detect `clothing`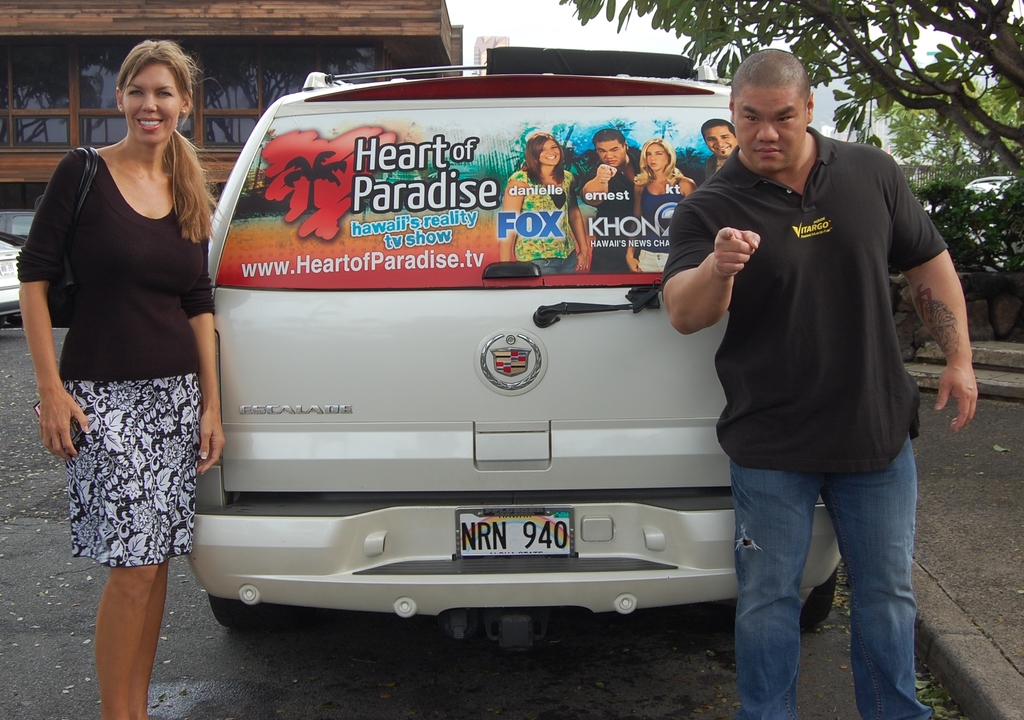
{"x1": 643, "y1": 176, "x2": 685, "y2": 270}
